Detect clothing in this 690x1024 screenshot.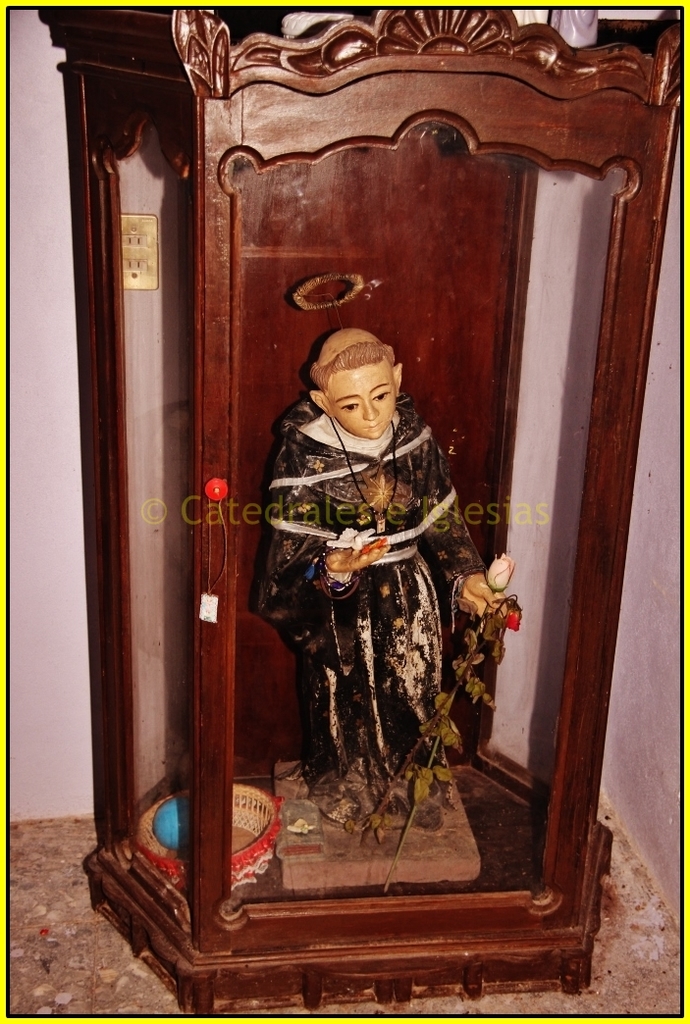
Detection: {"x1": 258, "y1": 383, "x2": 522, "y2": 813}.
